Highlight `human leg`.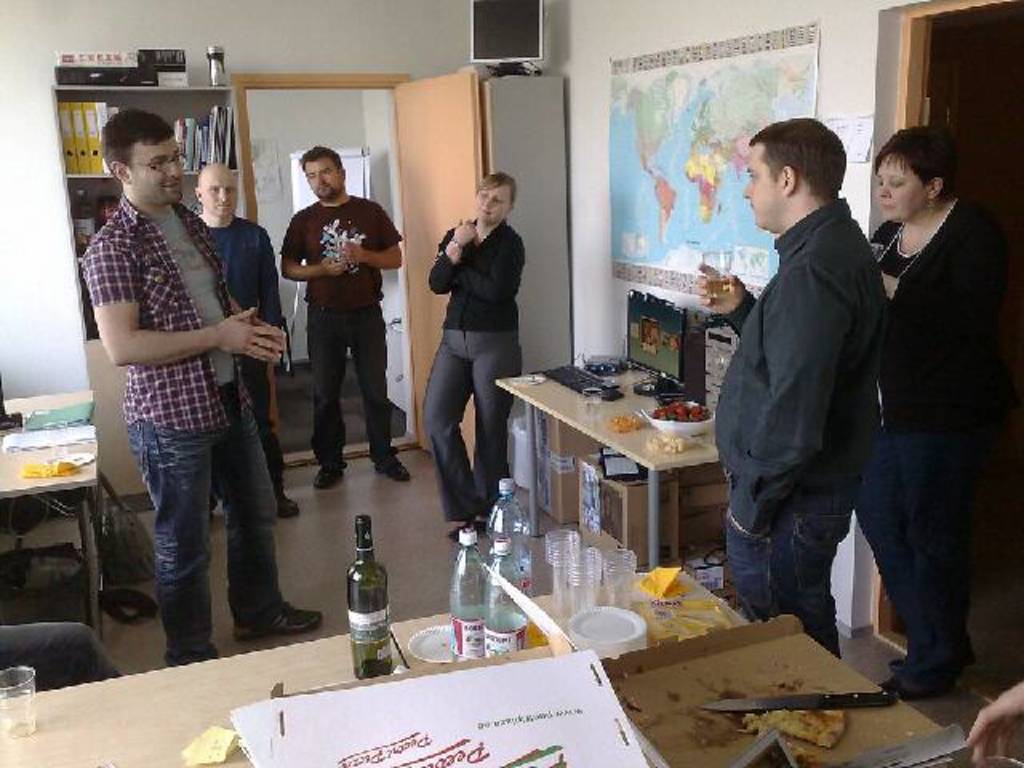
Highlighted region: 854 430 973 701.
